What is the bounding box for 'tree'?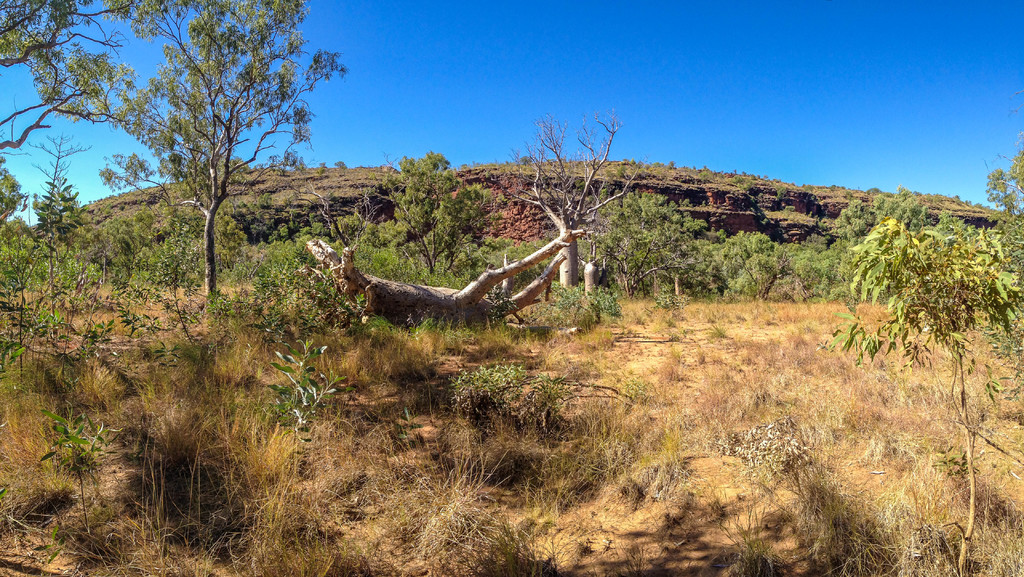
(left=371, top=153, right=499, bottom=294).
